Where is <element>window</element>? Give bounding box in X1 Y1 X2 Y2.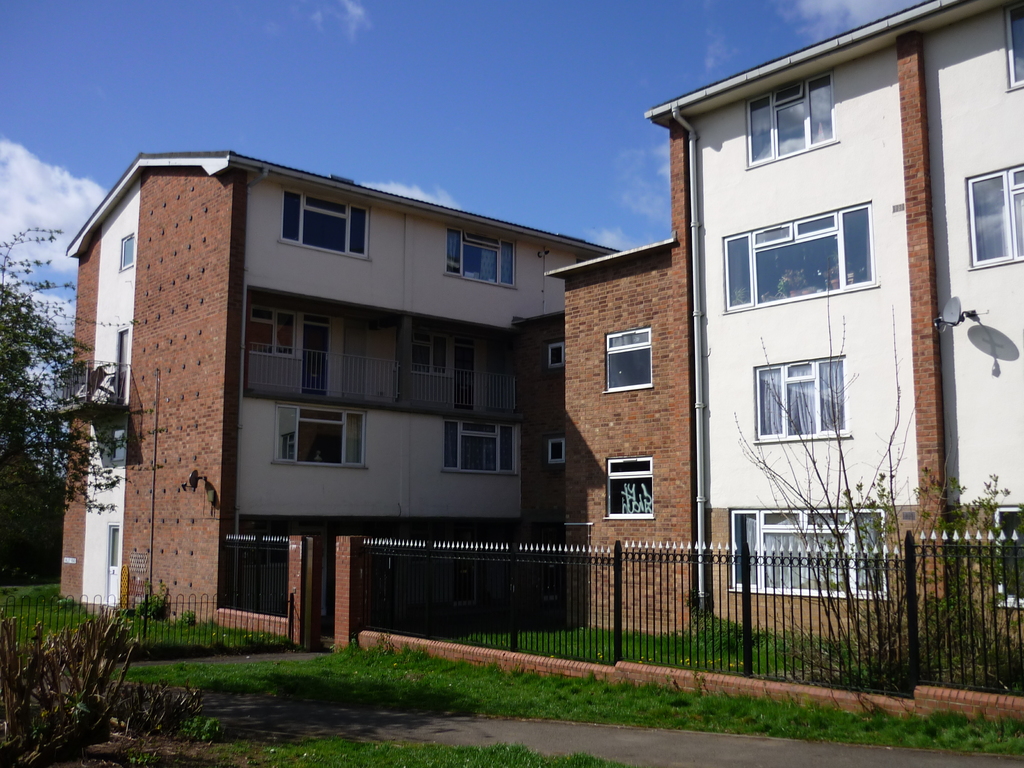
445 225 524 285.
